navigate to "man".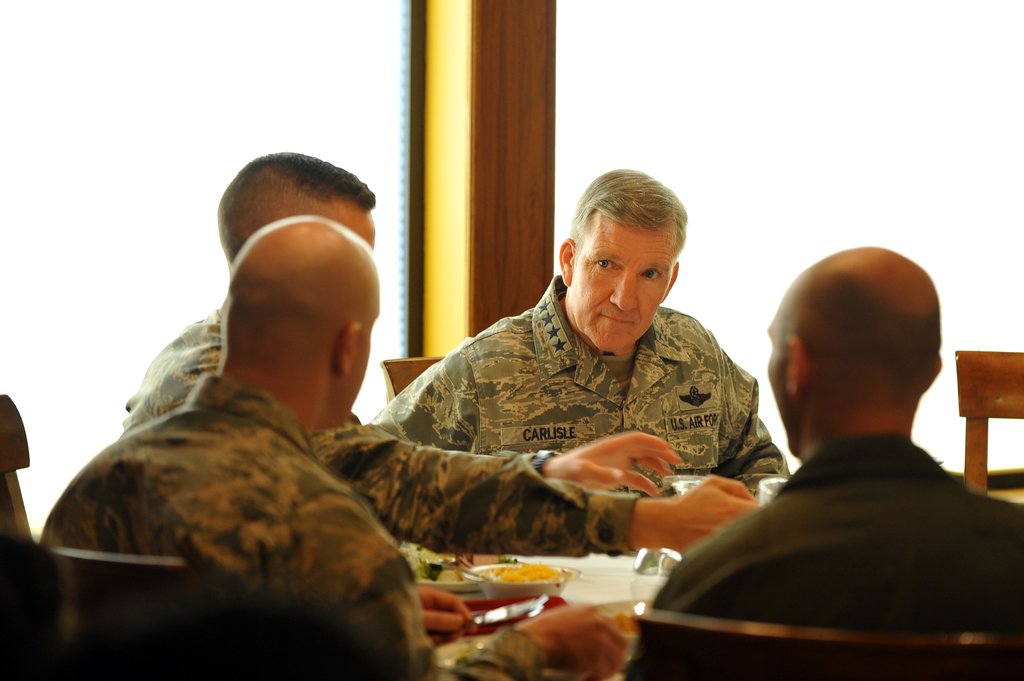
Navigation target: <box>694,234,1023,675</box>.
